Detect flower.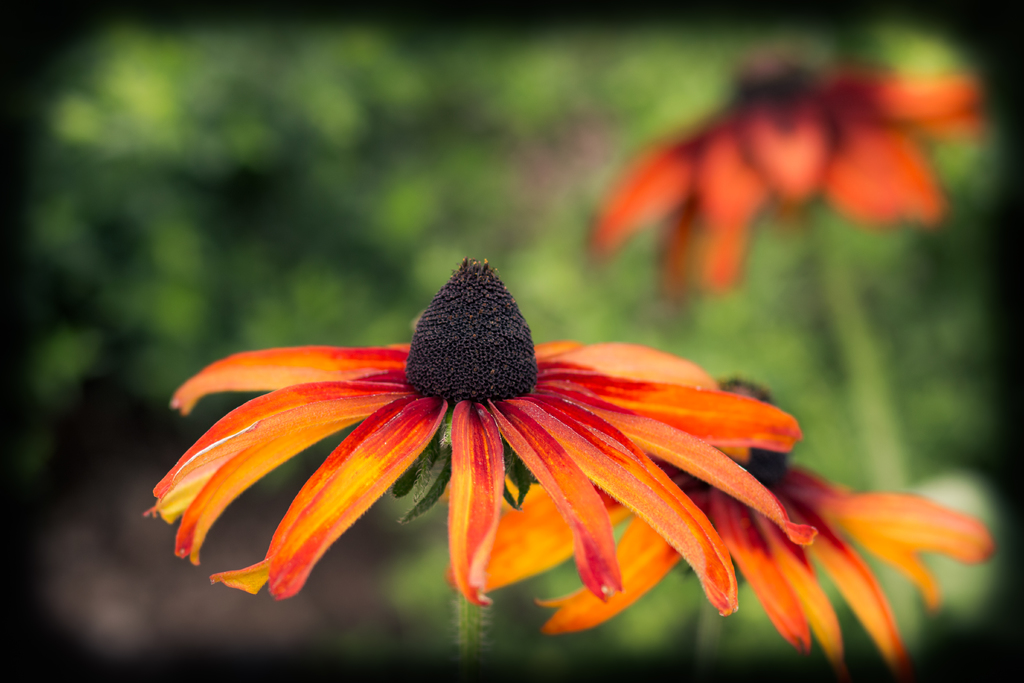
Detected at crop(519, 367, 1001, 677).
